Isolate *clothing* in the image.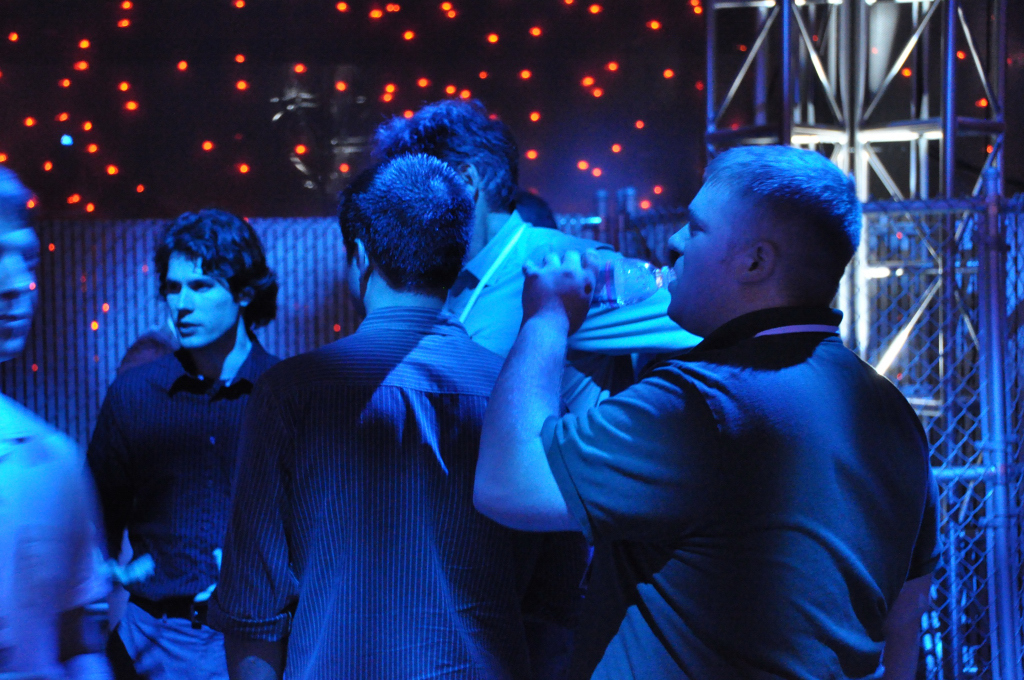
Isolated region: box(498, 237, 942, 669).
